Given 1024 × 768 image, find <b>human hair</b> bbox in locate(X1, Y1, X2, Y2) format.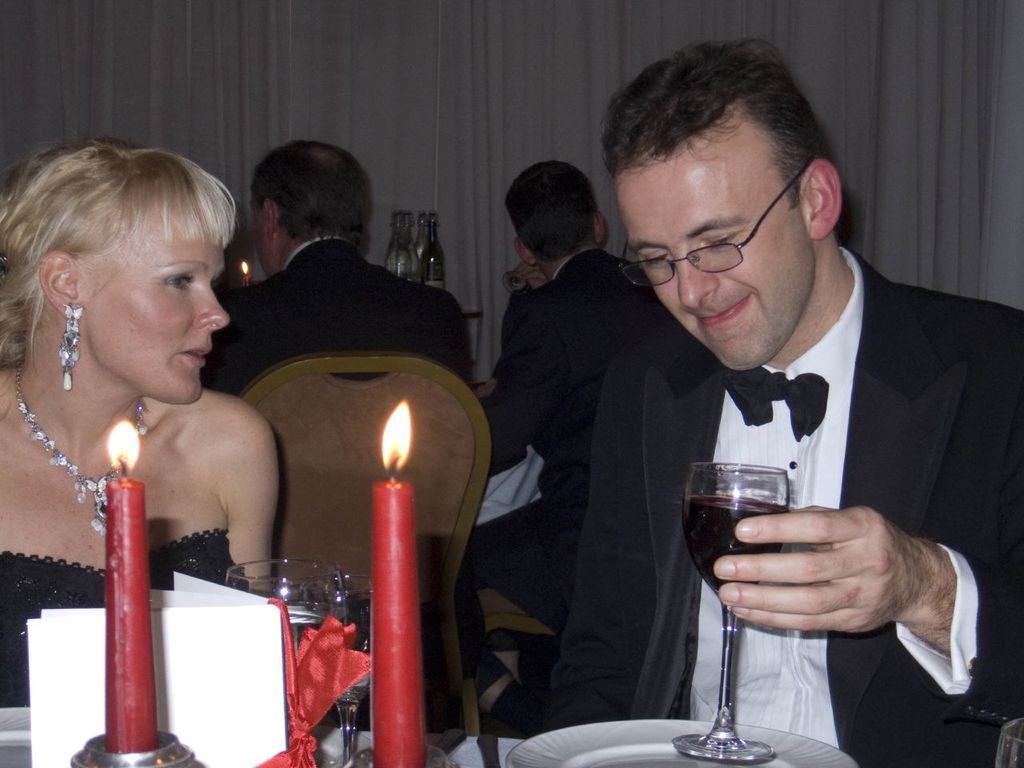
locate(505, 159, 598, 255).
